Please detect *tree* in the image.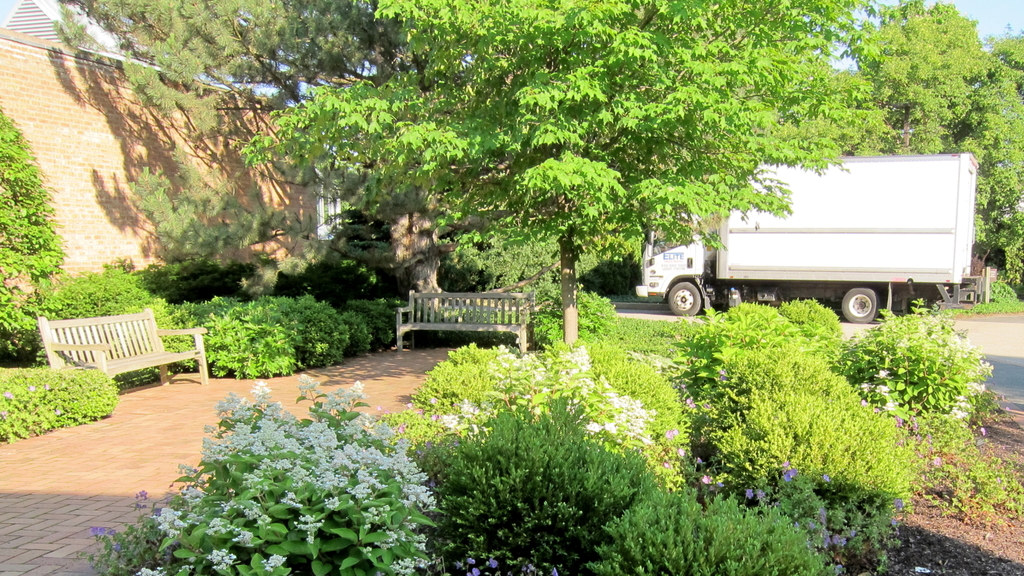
(52, 0, 465, 308).
